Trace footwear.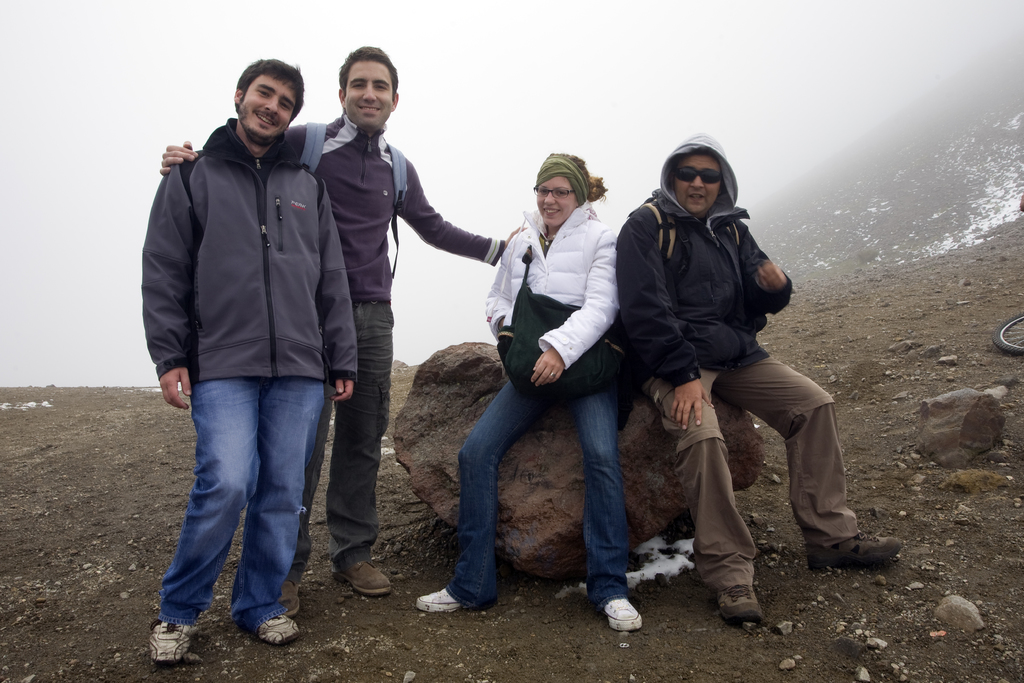
Traced to l=252, t=613, r=302, b=645.
